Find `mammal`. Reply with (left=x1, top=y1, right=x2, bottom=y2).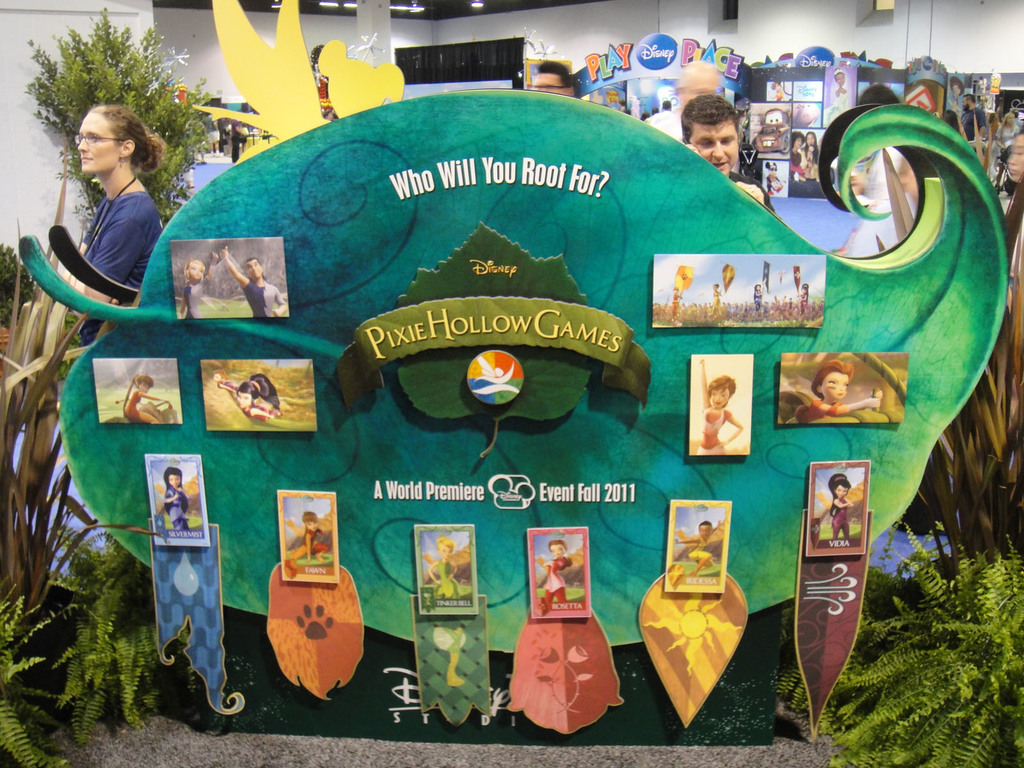
(left=752, top=284, right=764, bottom=310).
